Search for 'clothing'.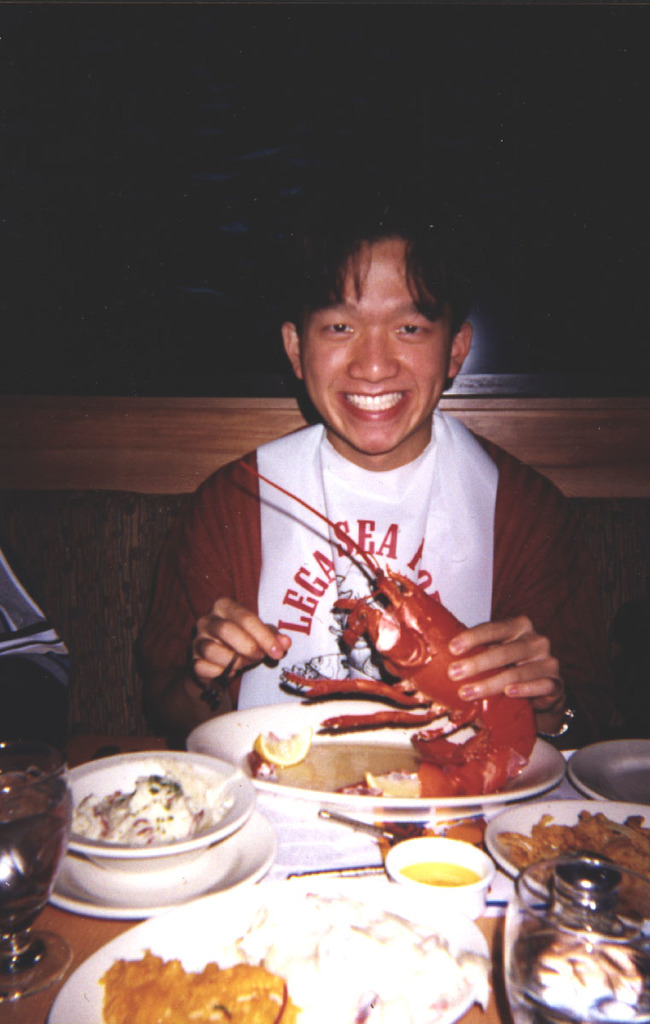
Found at box(154, 352, 562, 766).
